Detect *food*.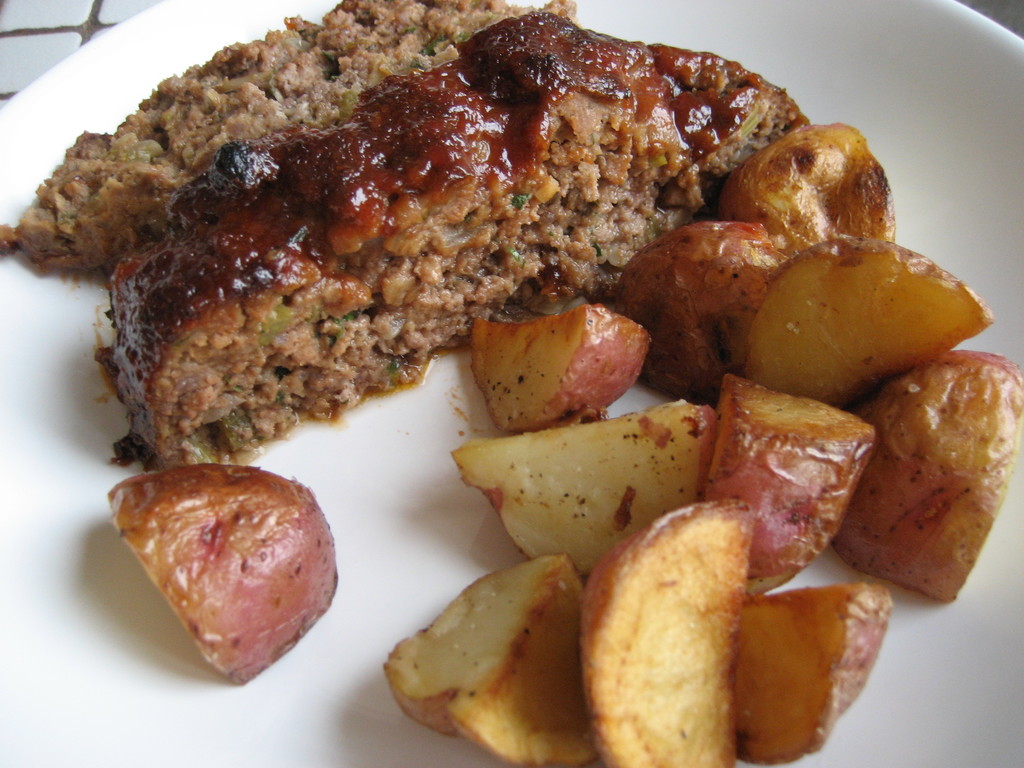
Detected at (736, 236, 995, 435).
